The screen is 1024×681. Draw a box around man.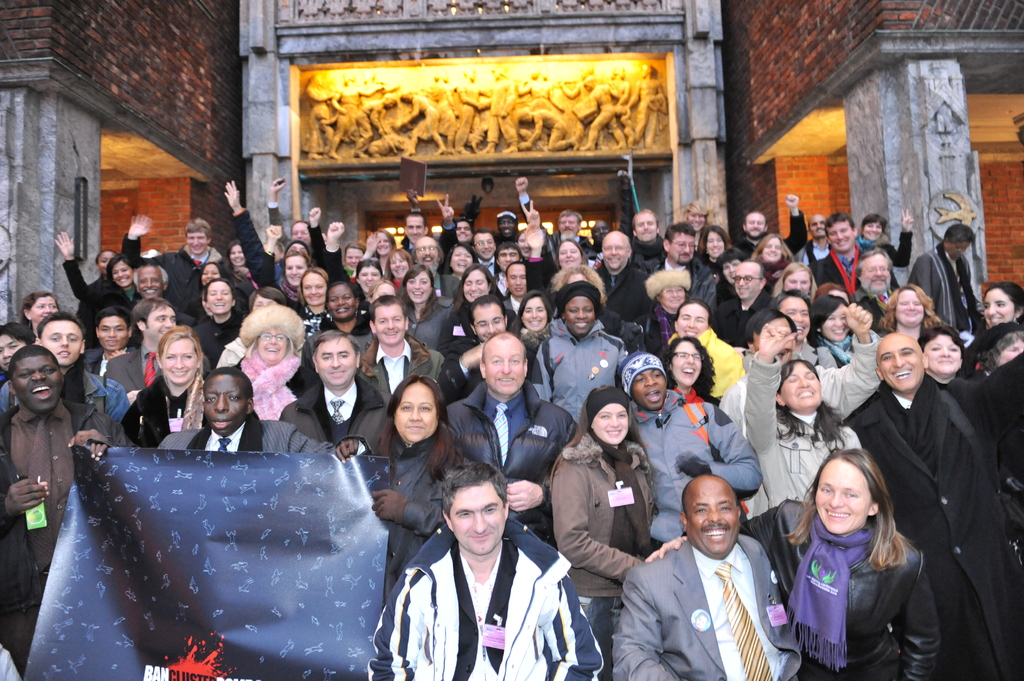
648, 221, 717, 312.
